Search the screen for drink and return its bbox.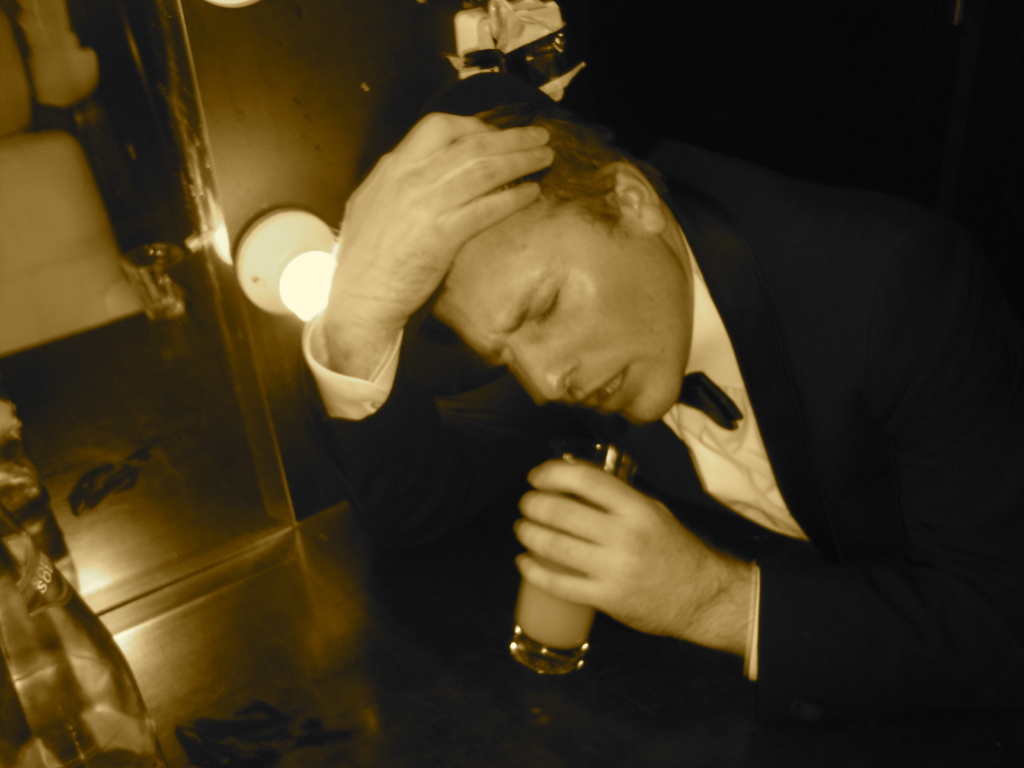
Found: {"left": 511, "top": 552, "right": 598, "bottom": 671}.
